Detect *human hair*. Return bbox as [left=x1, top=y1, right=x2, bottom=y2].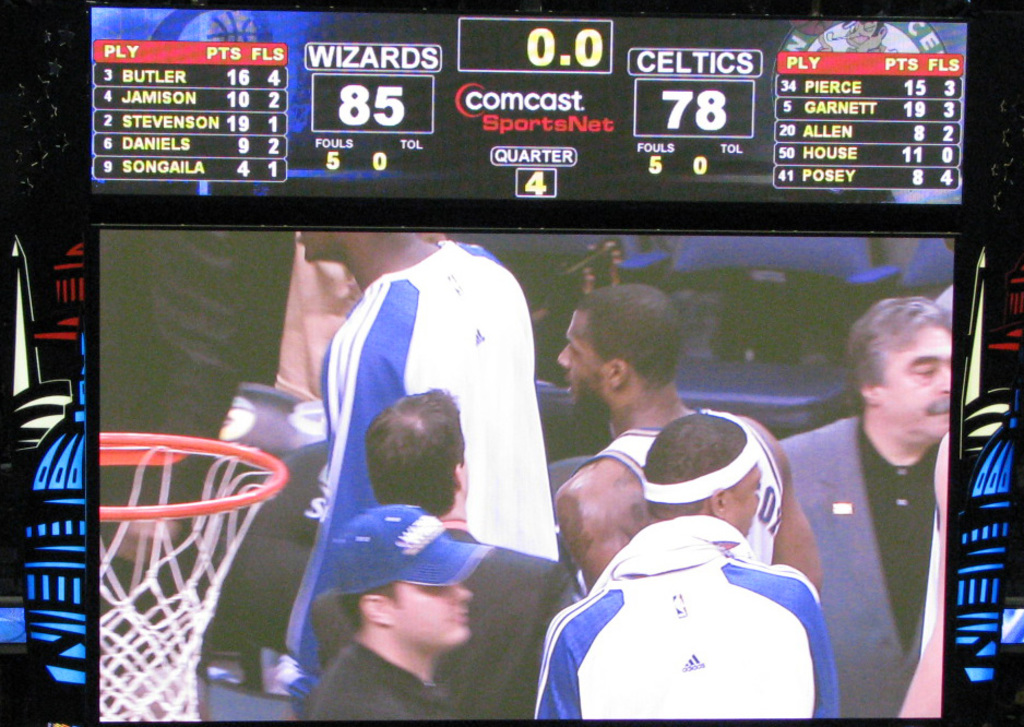
[left=641, top=412, right=746, bottom=520].
